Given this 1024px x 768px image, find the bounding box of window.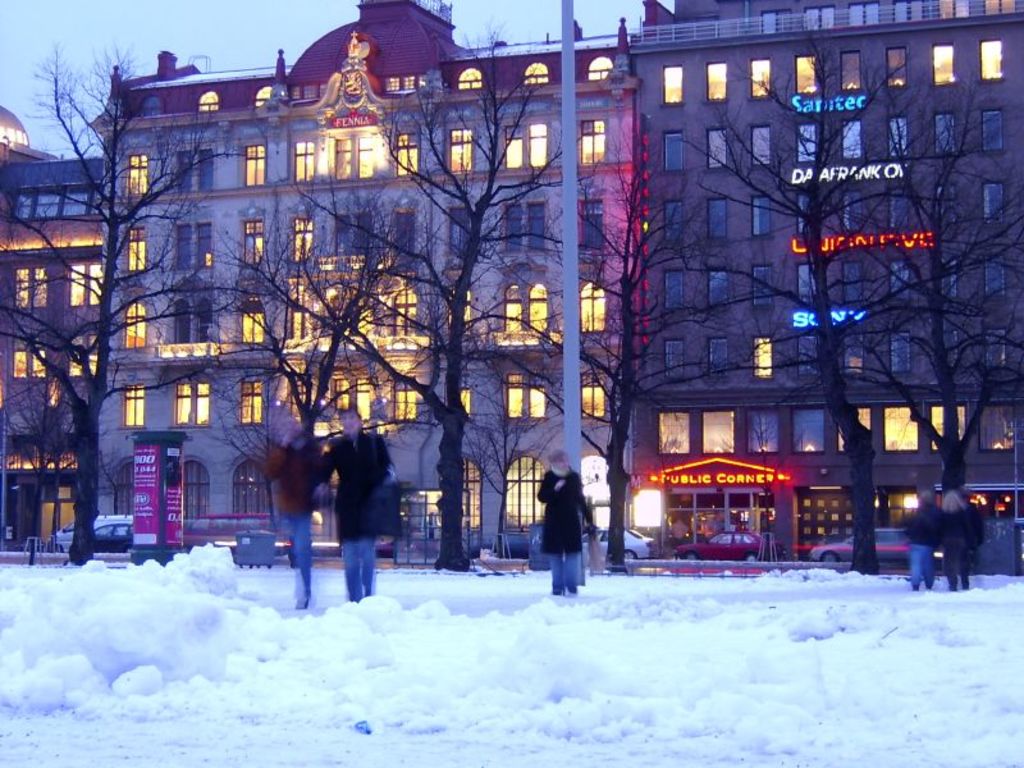
{"left": 794, "top": 332, "right": 819, "bottom": 376}.
